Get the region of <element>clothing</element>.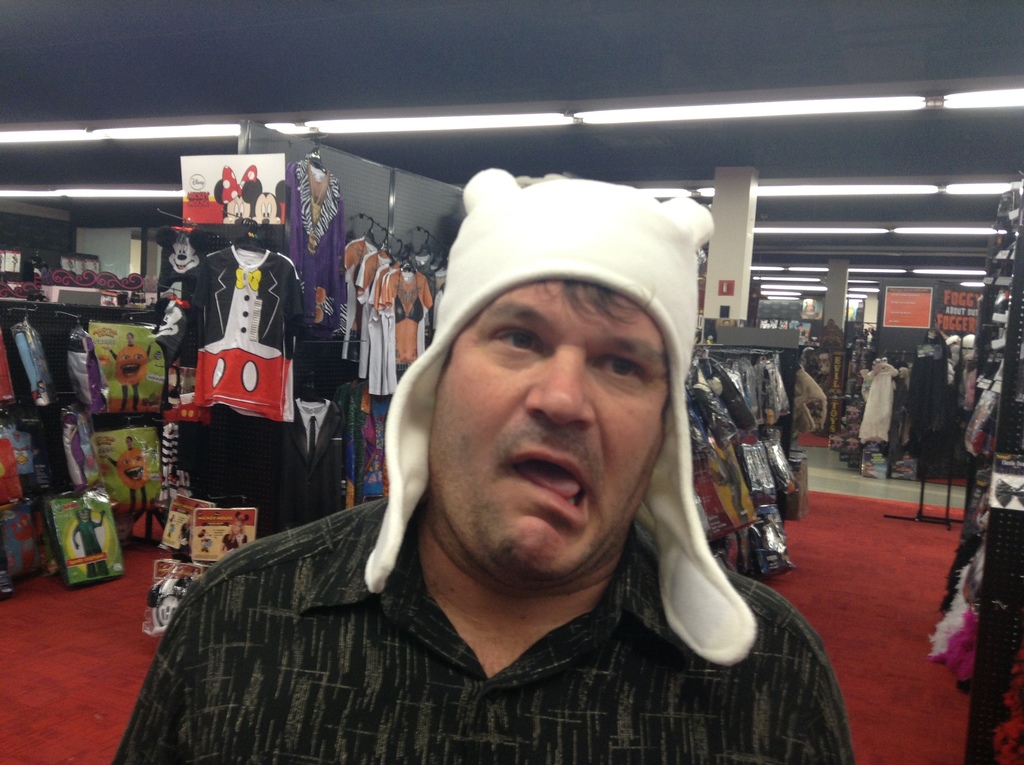
(left=941, top=354, right=983, bottom=432).
